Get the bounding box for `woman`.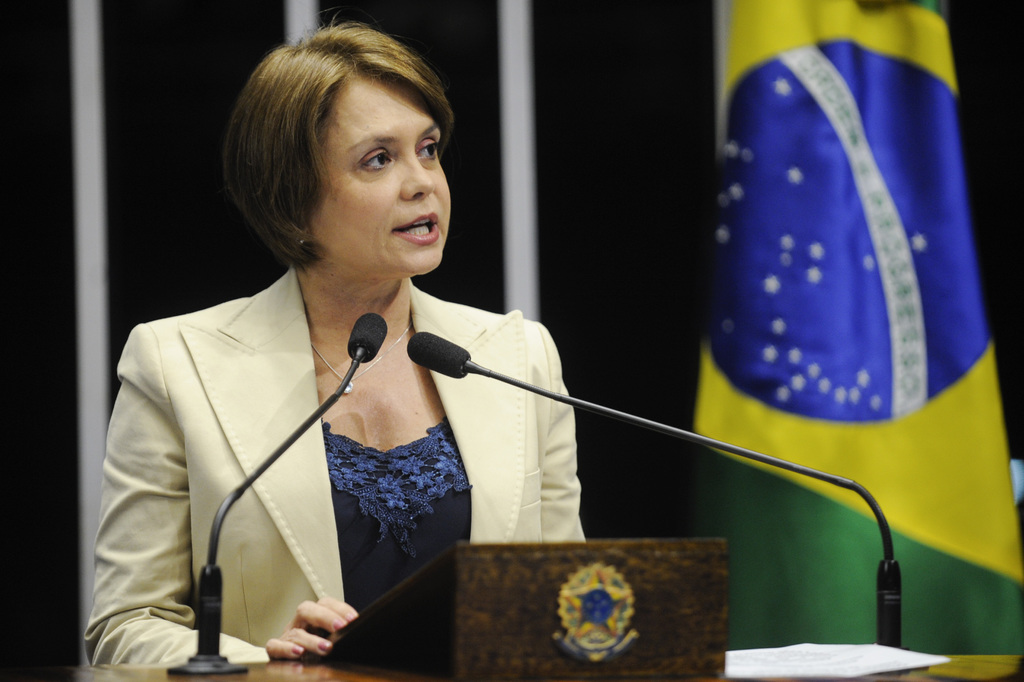
79,30,580,654.
